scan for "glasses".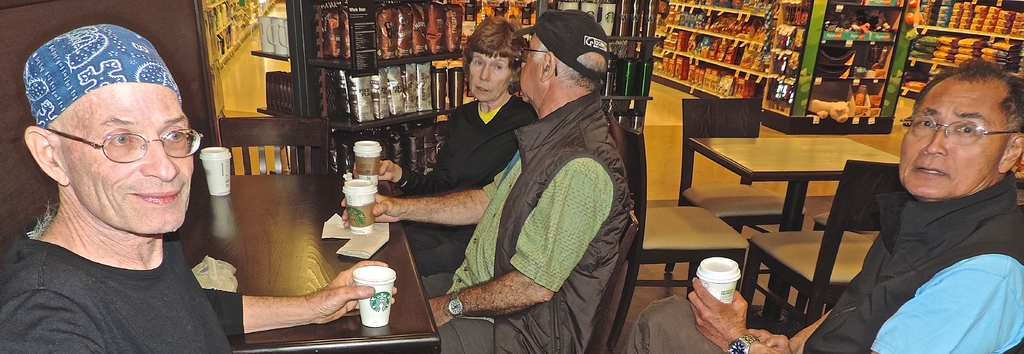
Scan result: bbox=[897, 110, 1023, 148].
